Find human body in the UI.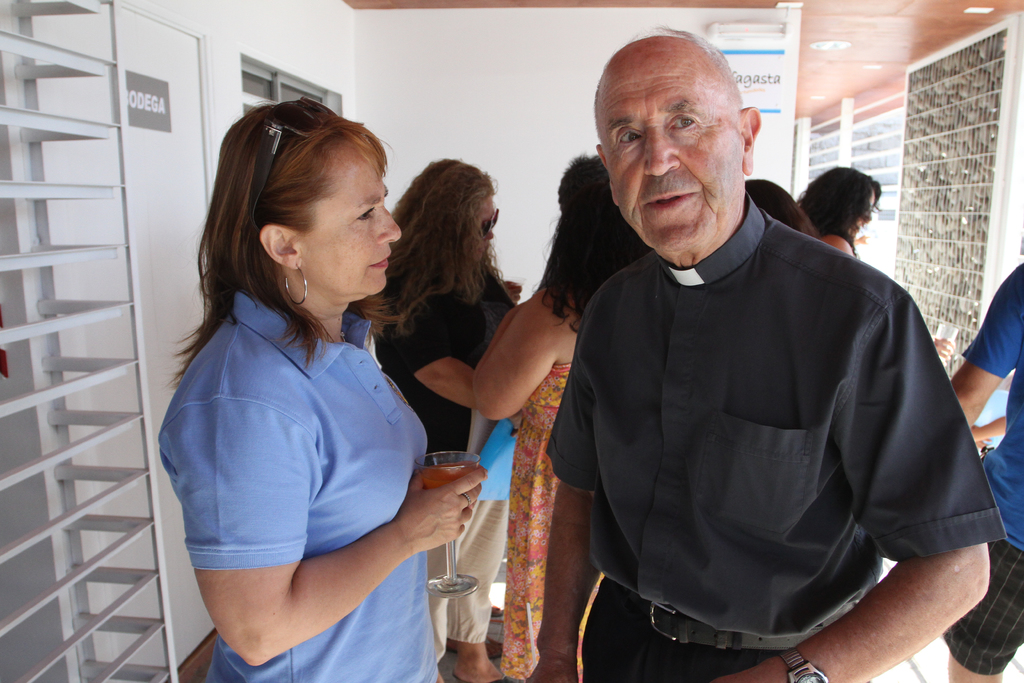
UI element at region(154, 141, 474, 682).
